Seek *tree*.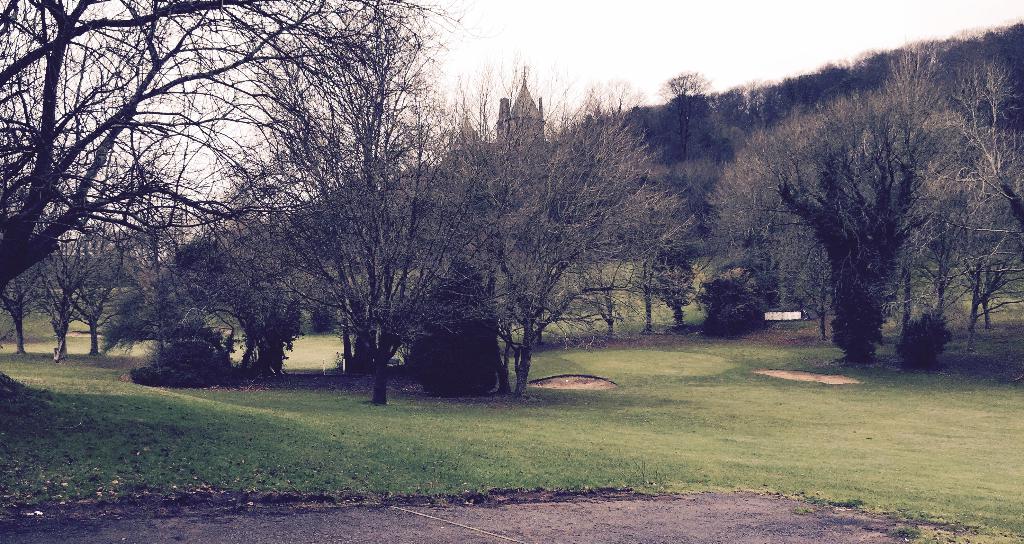
region(704, 129, 830, 312).
